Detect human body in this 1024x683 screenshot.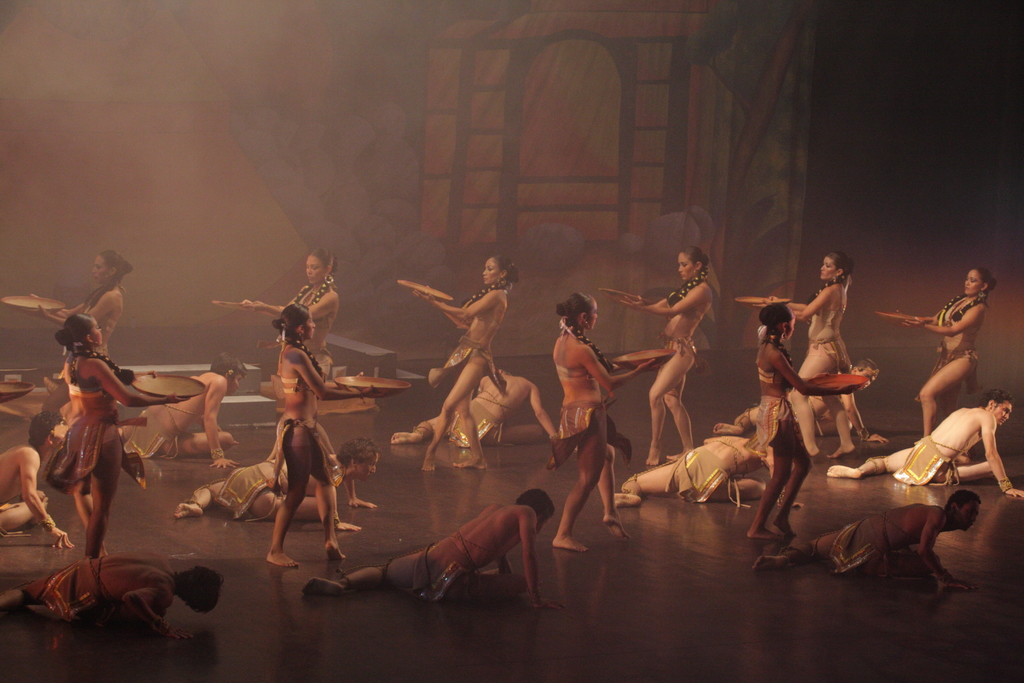
Detection: crop(174, 438, 378, 532).
